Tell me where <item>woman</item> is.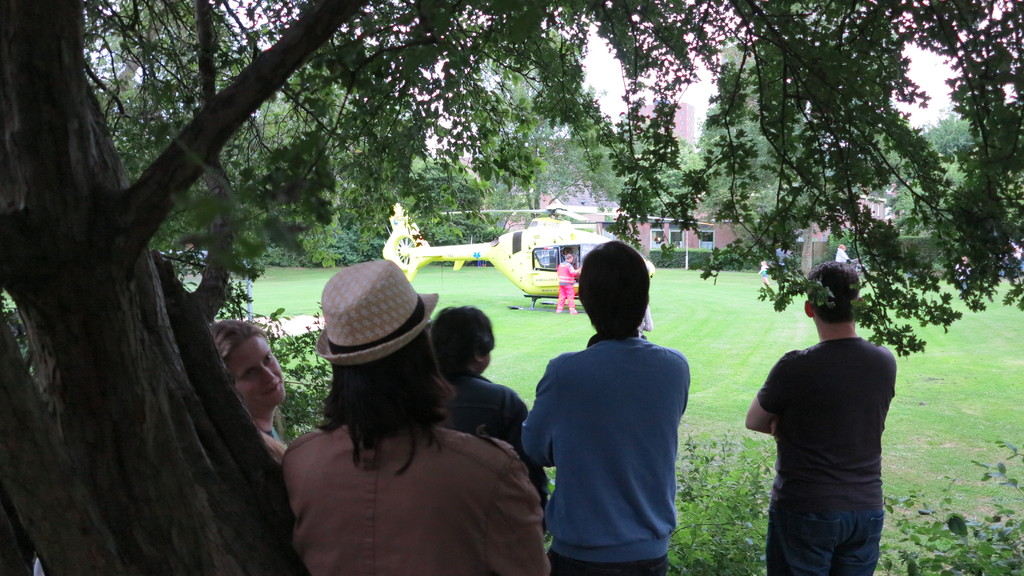
<item>woman</item> is at left=214, top=323, right=307, bottom=476.
